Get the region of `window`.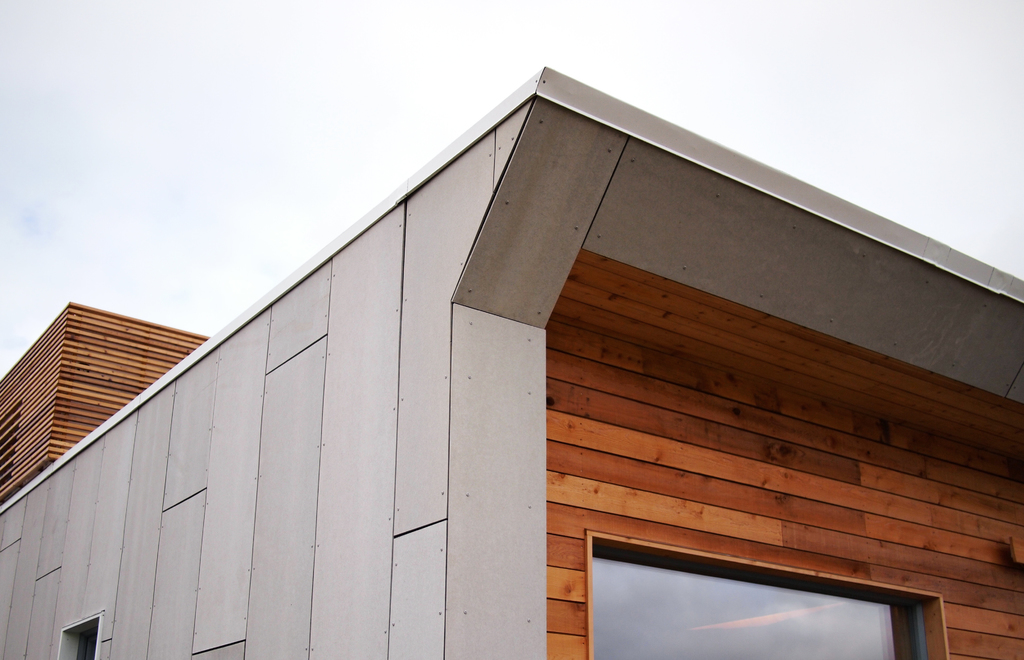
x1=51, y1=612, x2=104, y2=659.
